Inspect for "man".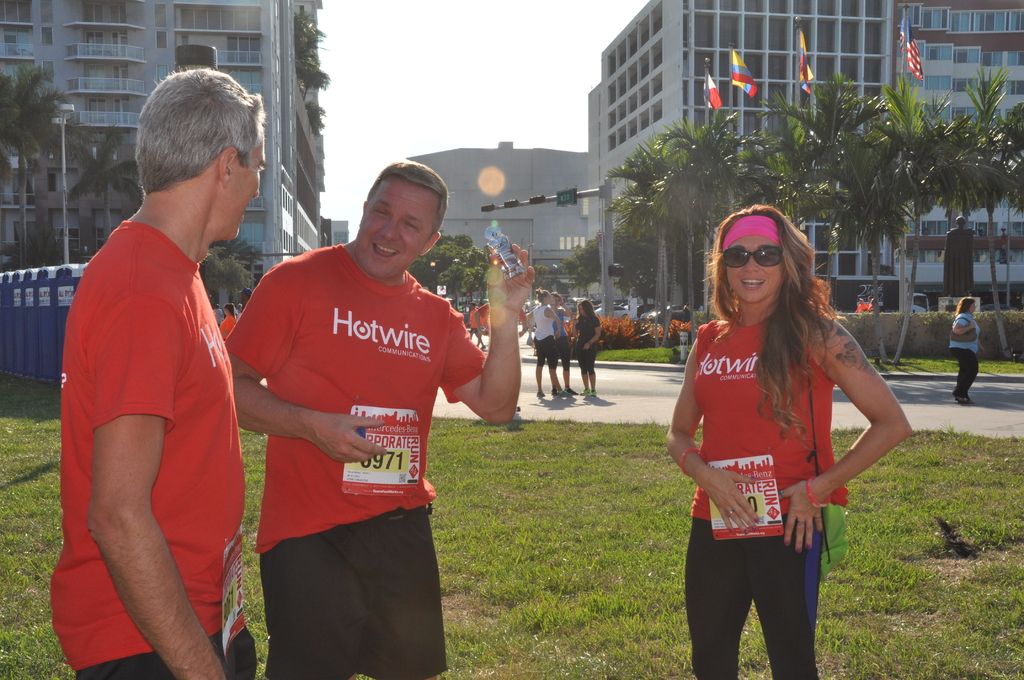
Inspection: 50,40,261,679.
